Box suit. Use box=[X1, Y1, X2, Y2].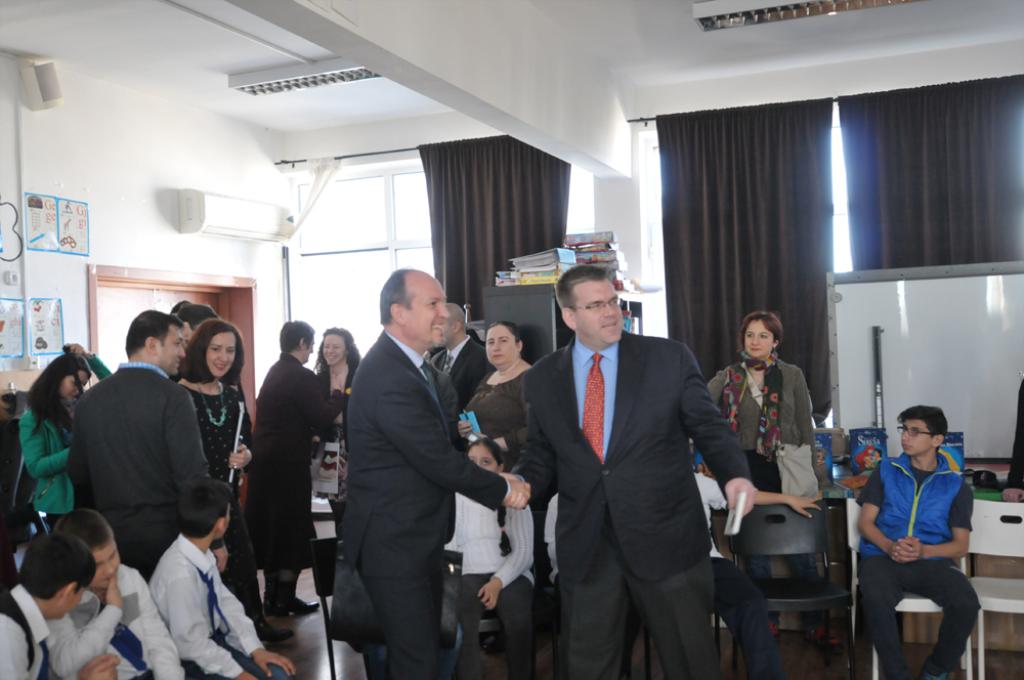
box=[334, 330, 510, 679].
